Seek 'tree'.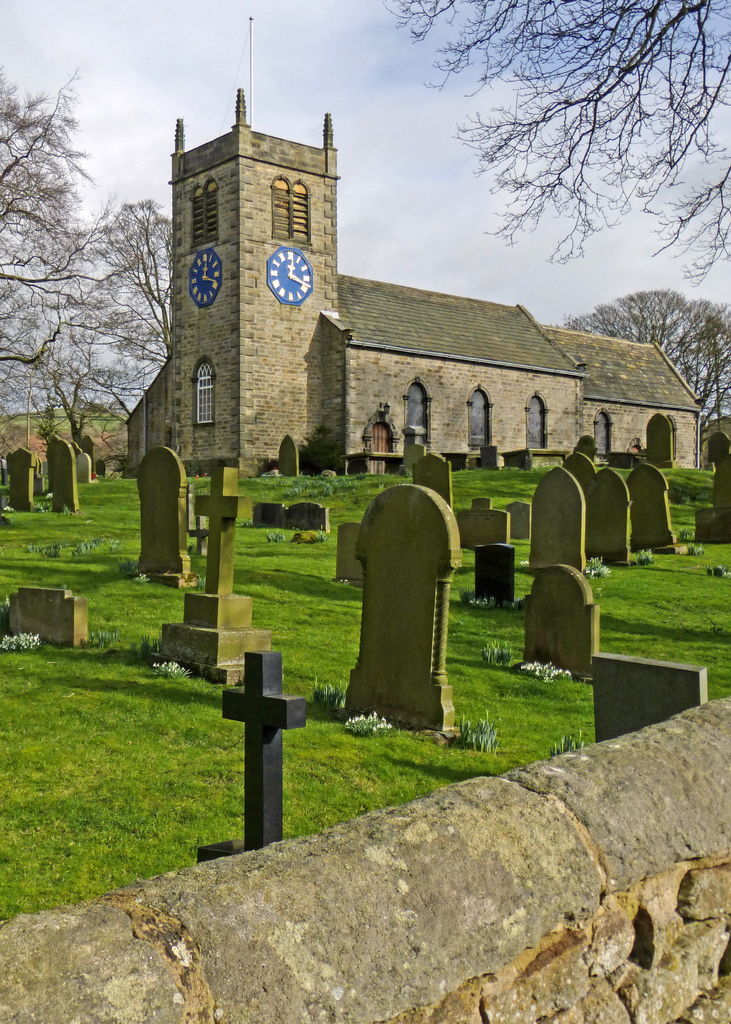
l=550, t=280, r=730, b=464.
